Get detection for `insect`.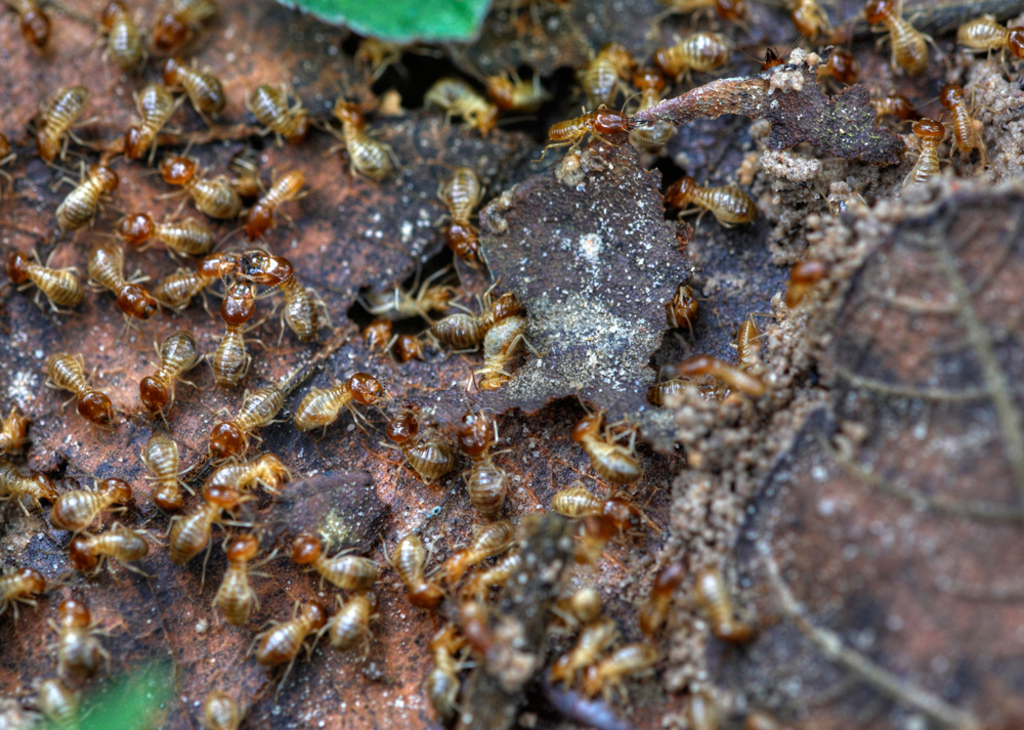
Detection: 708 553 750 646.
